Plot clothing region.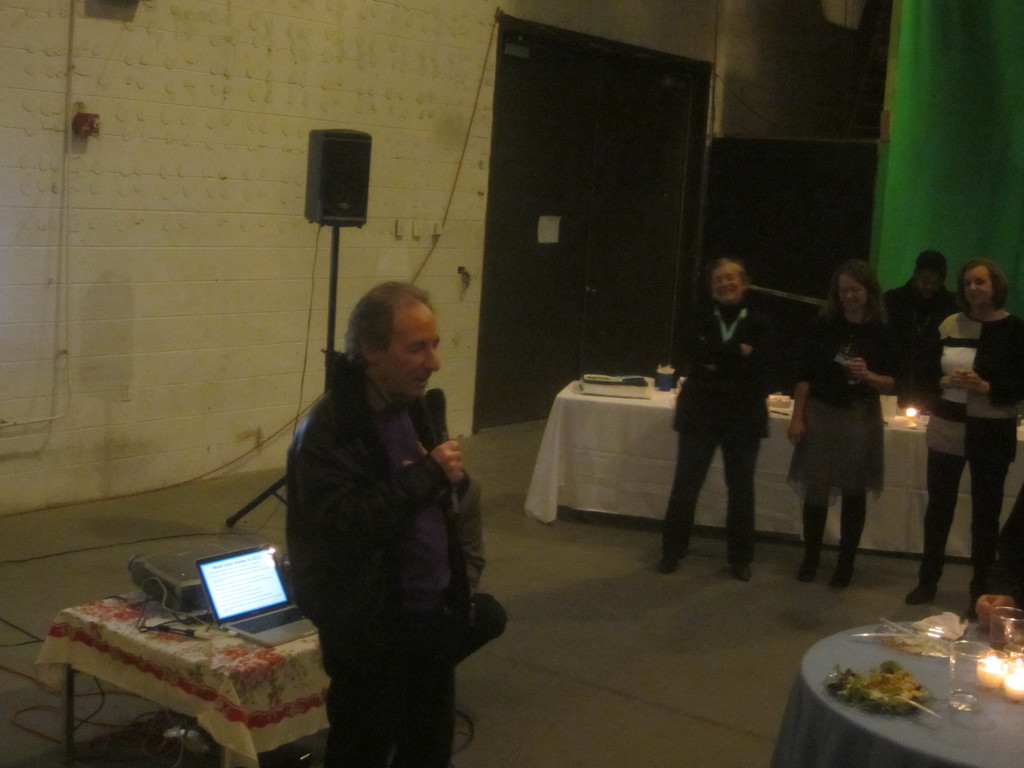
Plotted at [879, 270, 964, 392].
